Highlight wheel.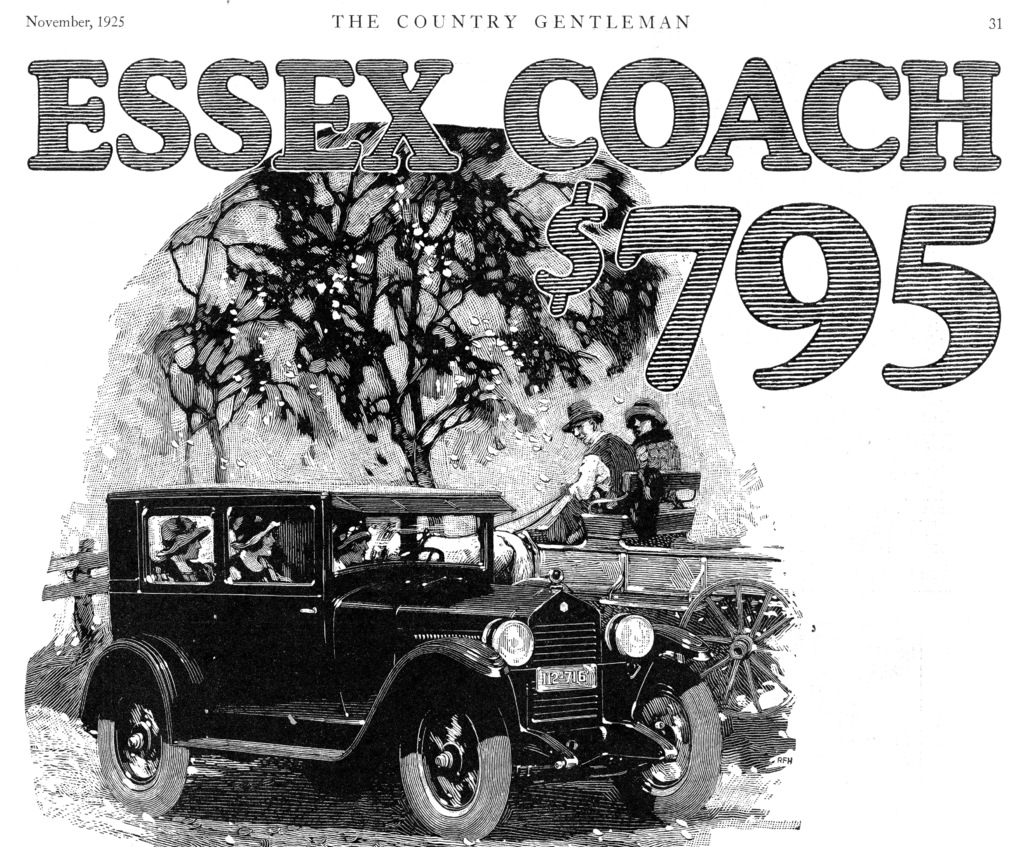
Highlighted region: left=394, top=544, right=448, bottom=564.
